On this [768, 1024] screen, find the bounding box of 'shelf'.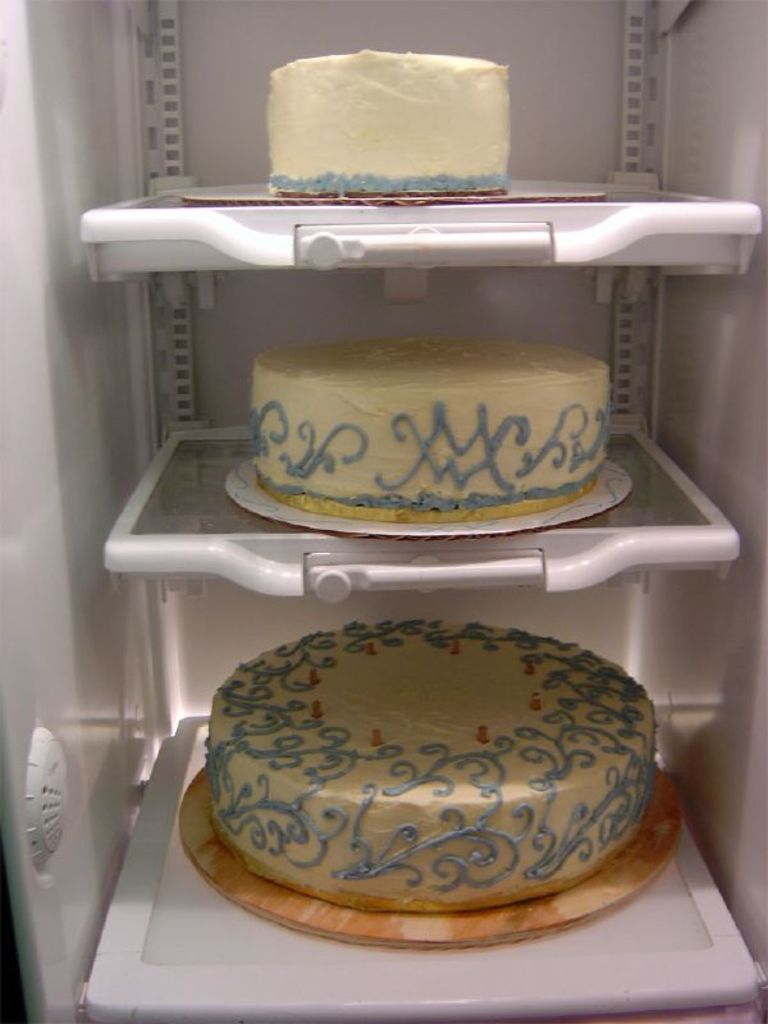
Bounding box: x1=58 y1=727 x2=767 y2=1023.
